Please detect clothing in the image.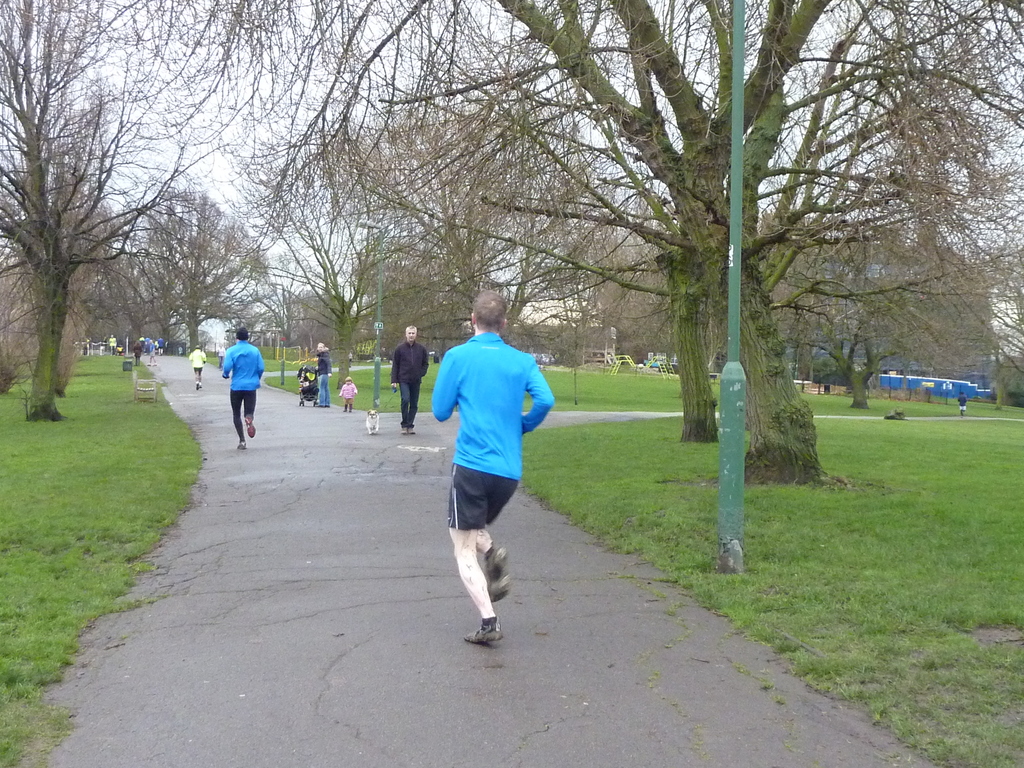
[x1=218, y1=342, x2=265, y2=396].
